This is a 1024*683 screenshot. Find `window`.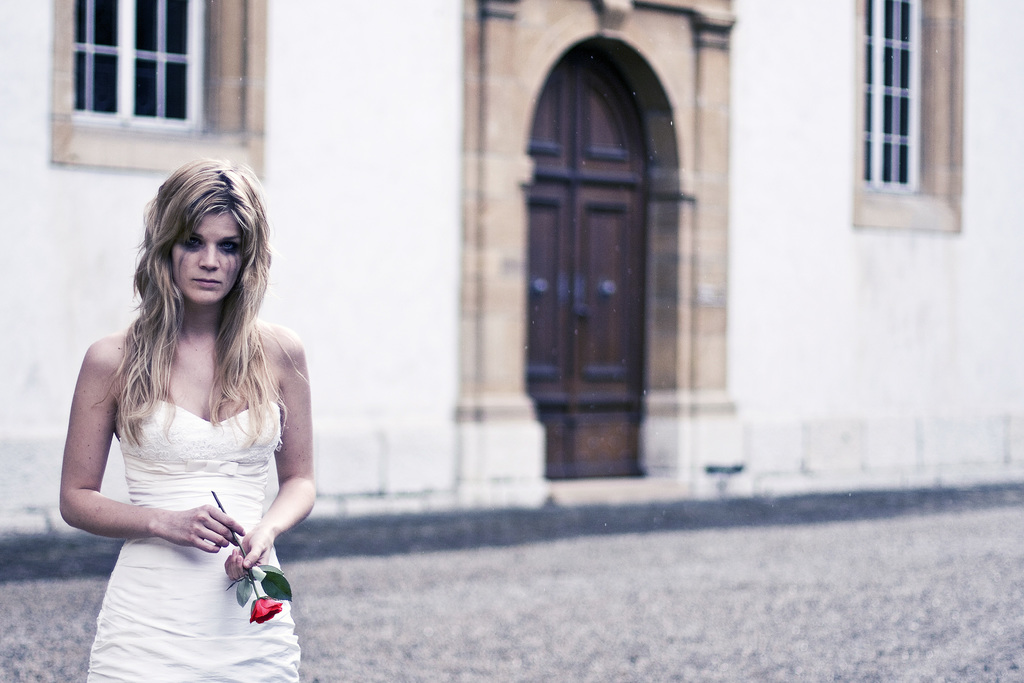
Bounding box: rect(45, 0, 267, 180).
